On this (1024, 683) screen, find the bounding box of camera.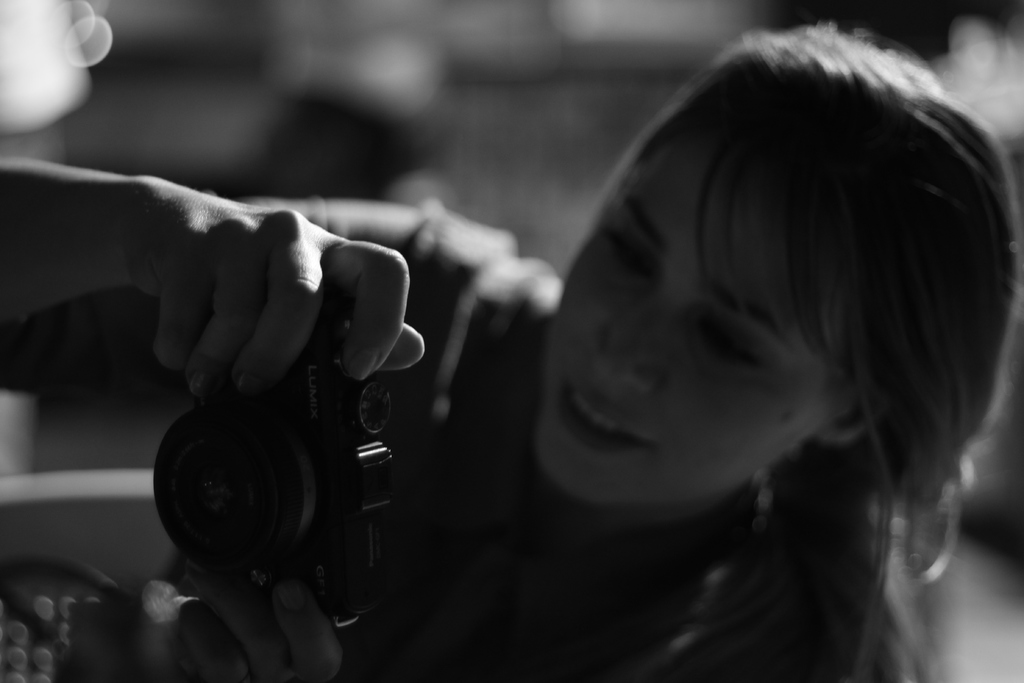
Bounding box: bbox=[118, 314, 404, 602].
